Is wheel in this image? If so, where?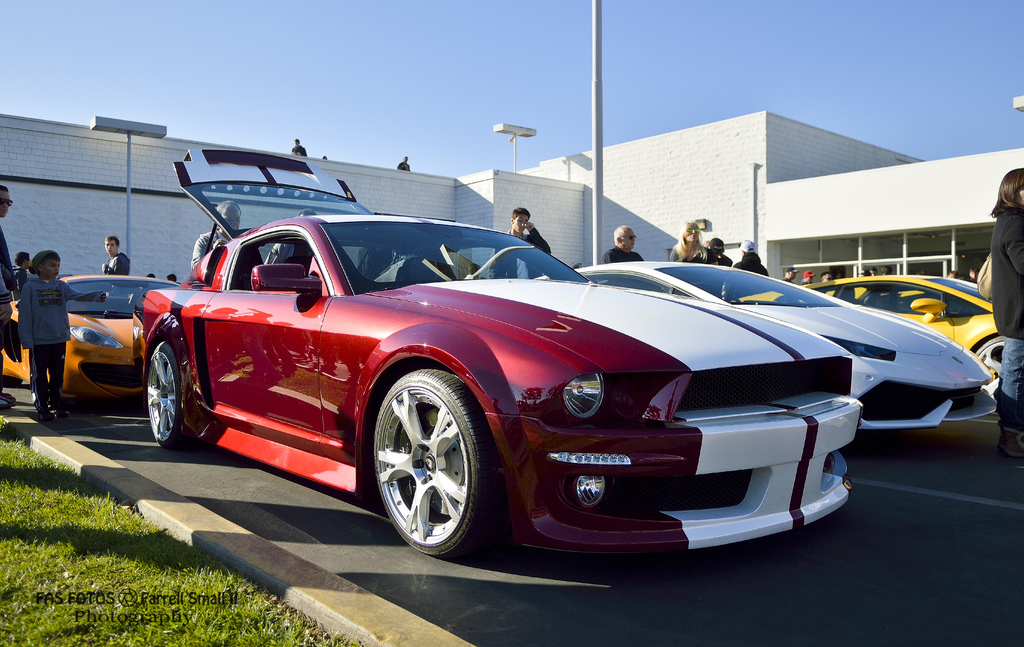
Yes, at 372:373:490:557.
